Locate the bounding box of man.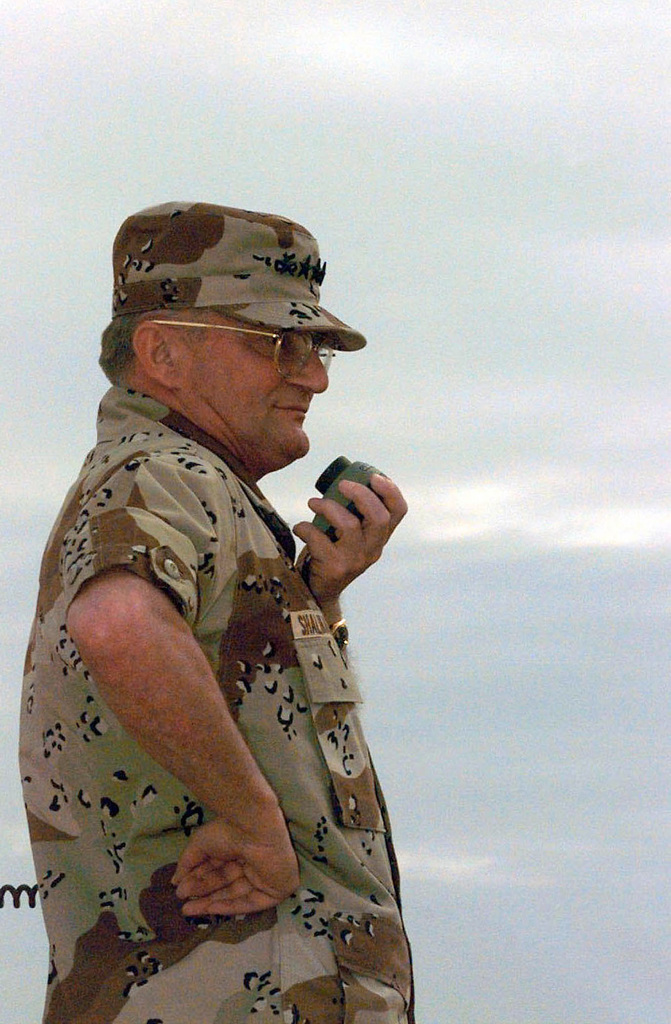
Bounding box: bbox=[13, 161, 445, 1004].
